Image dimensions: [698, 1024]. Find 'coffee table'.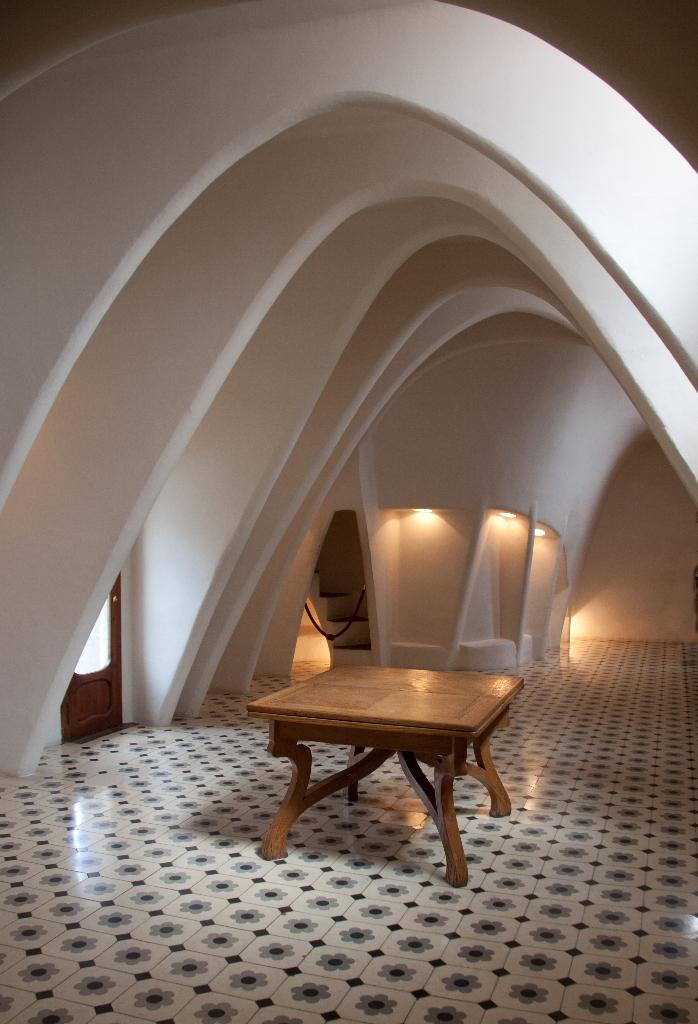
bbox=(253, 658, 515, 880).
